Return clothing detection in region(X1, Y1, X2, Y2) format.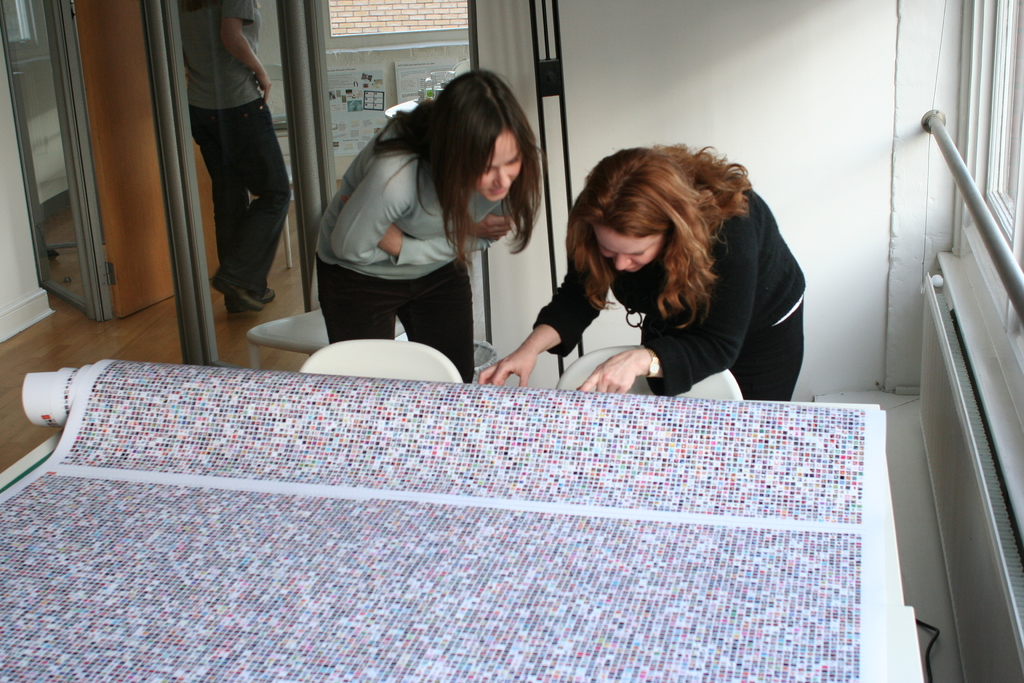
region(321, 245, 468, 388).
